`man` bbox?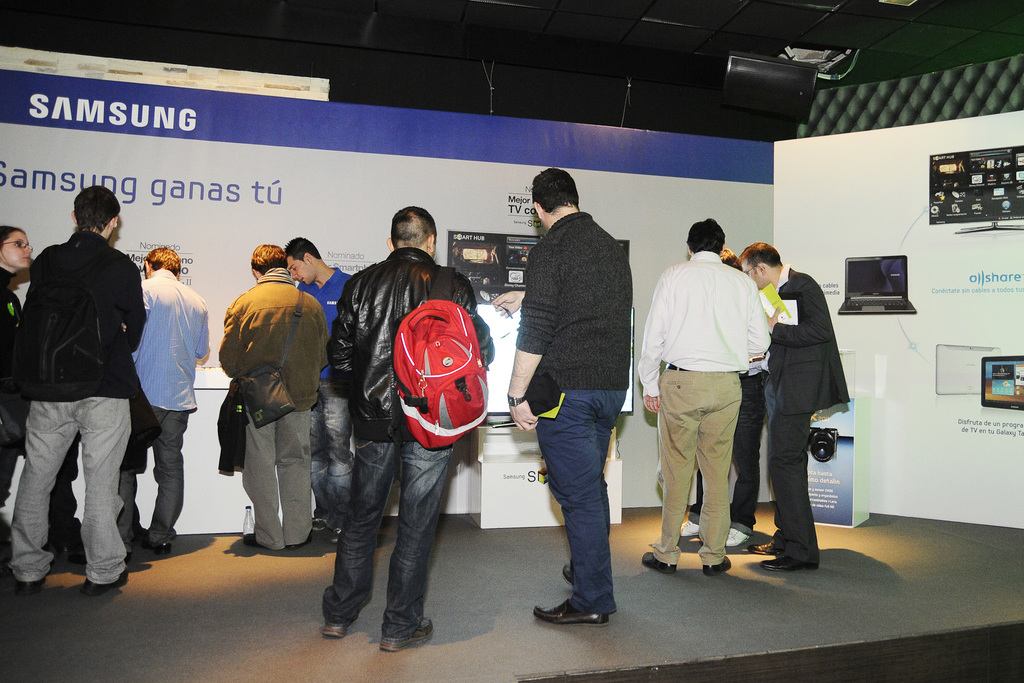
<bbox>639, 219, 770, 574</bbox>
